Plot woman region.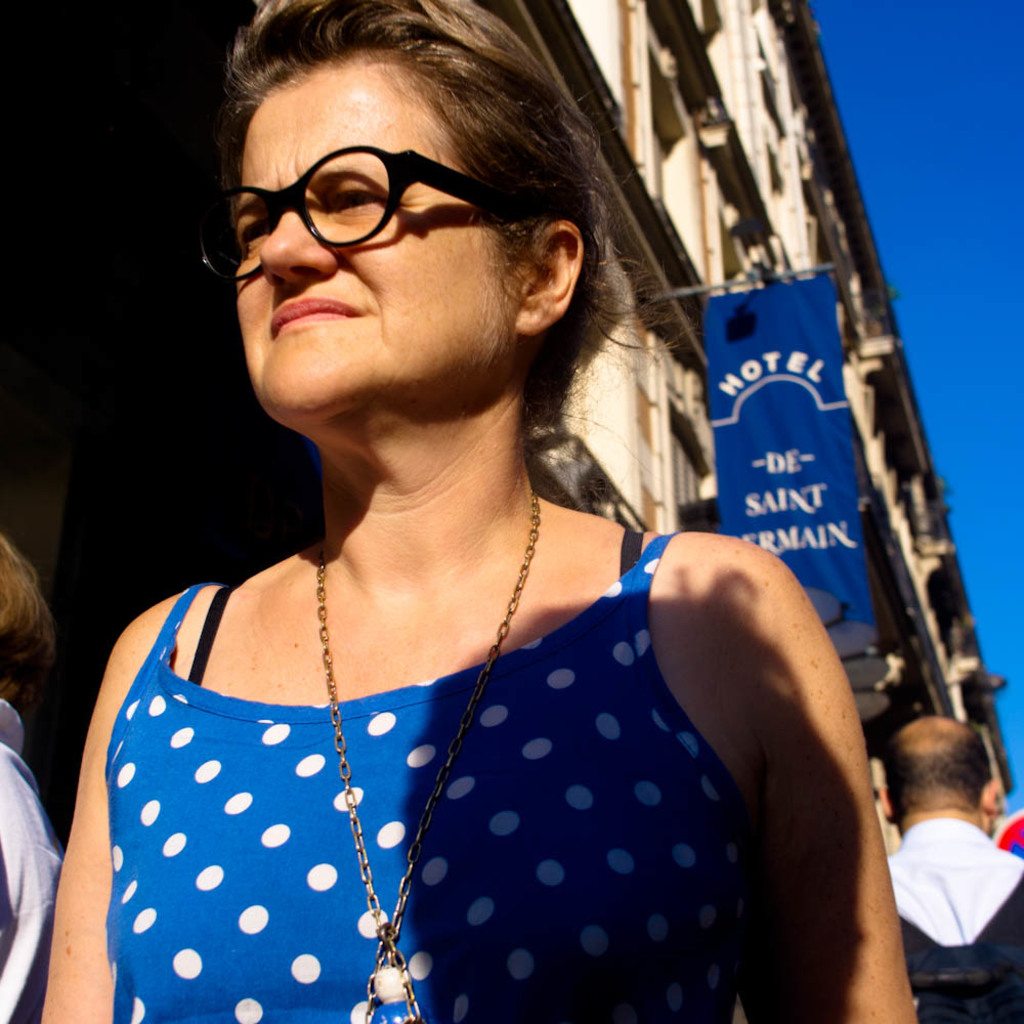
Plotted at box(36, 3, 932, 997).
